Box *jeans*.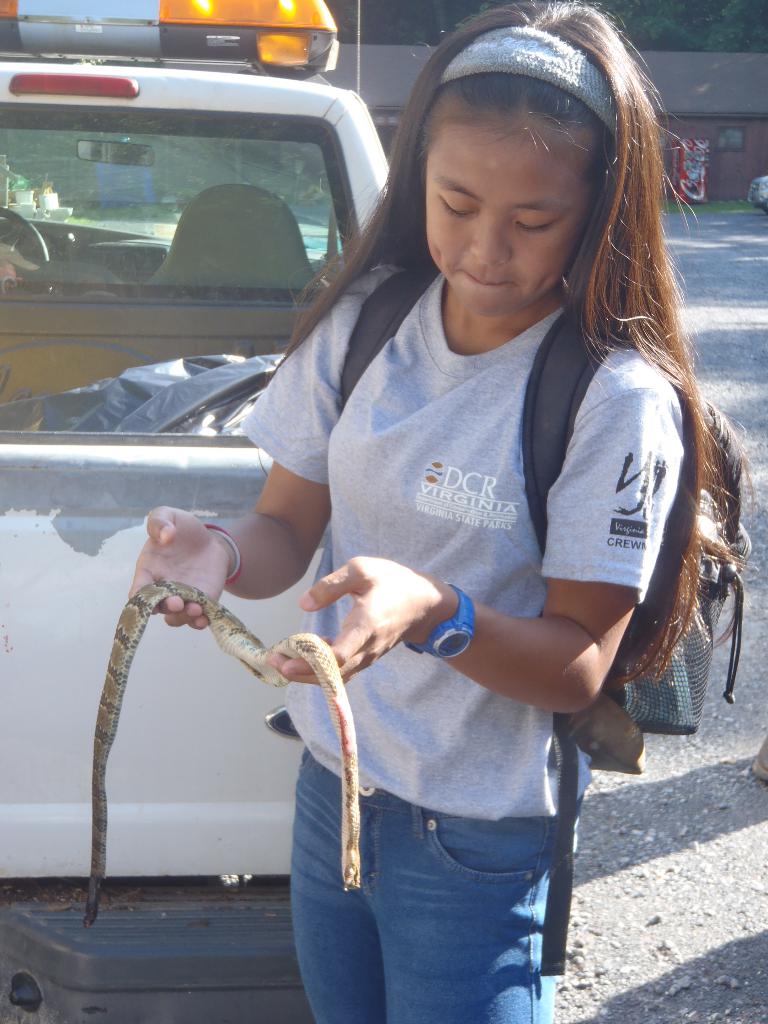
274,783,580,1018.
